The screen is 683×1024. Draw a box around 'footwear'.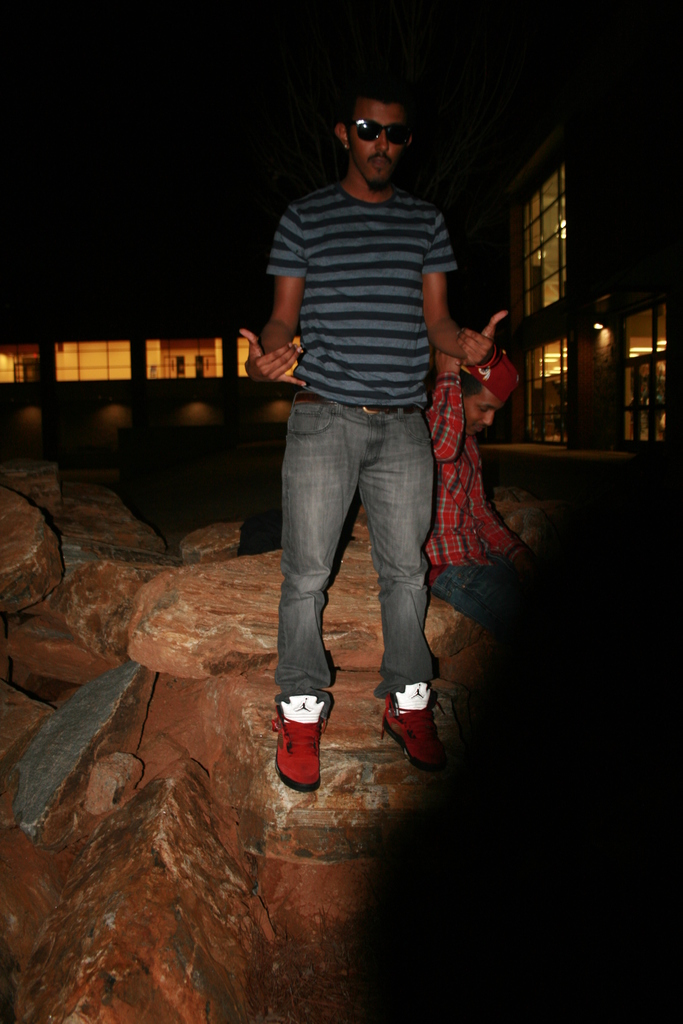
381:673:444:772.
